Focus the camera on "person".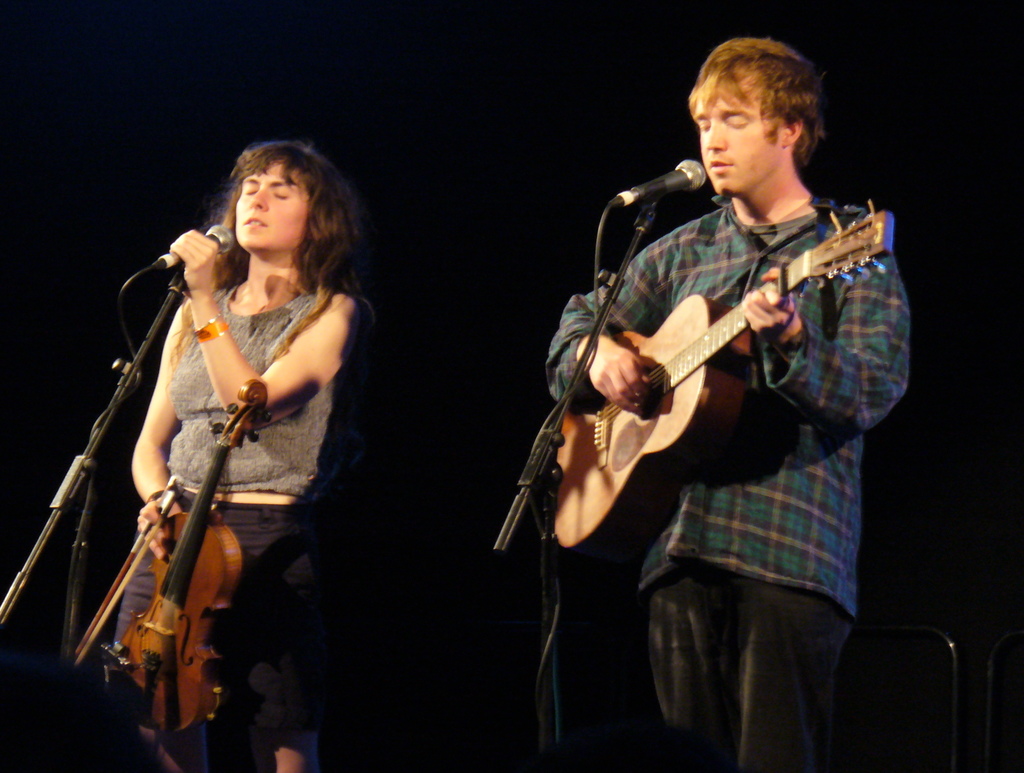
Focus region: region(124, 134, 361, 772).
